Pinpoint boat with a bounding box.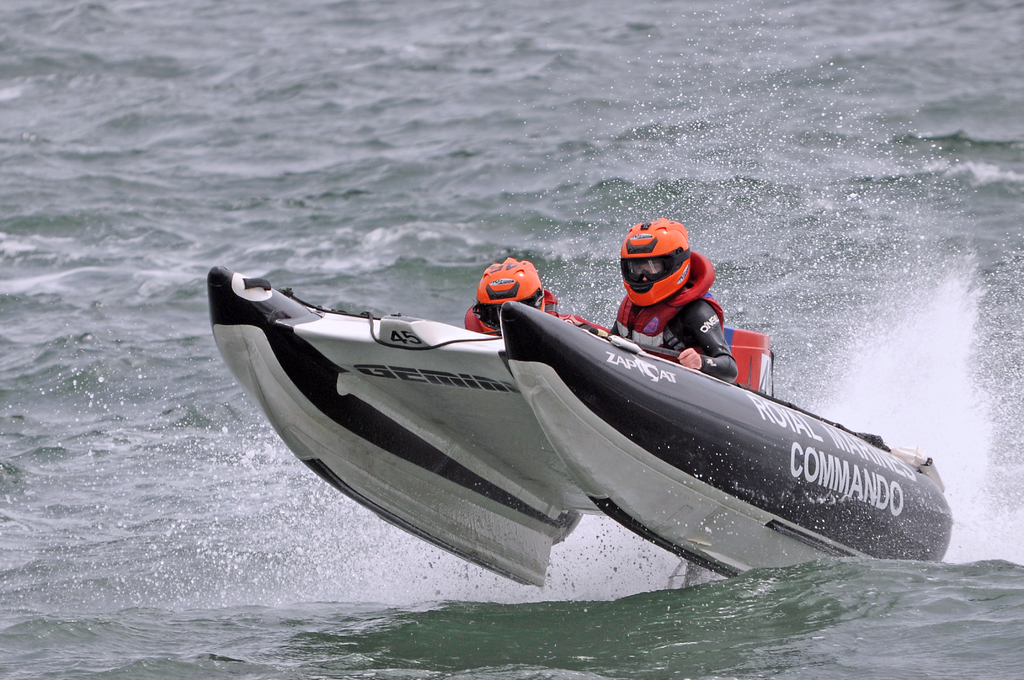
188,238,1005,579.
